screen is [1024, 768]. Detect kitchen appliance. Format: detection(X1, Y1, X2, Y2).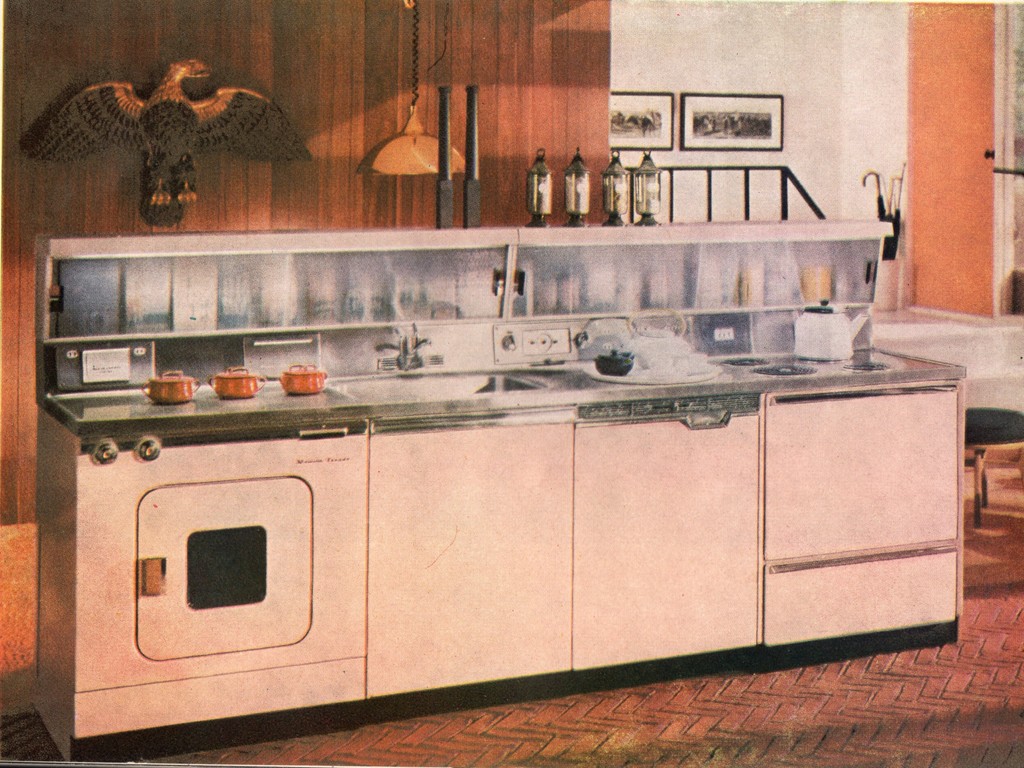
detection(527, 149, 559, 224).
